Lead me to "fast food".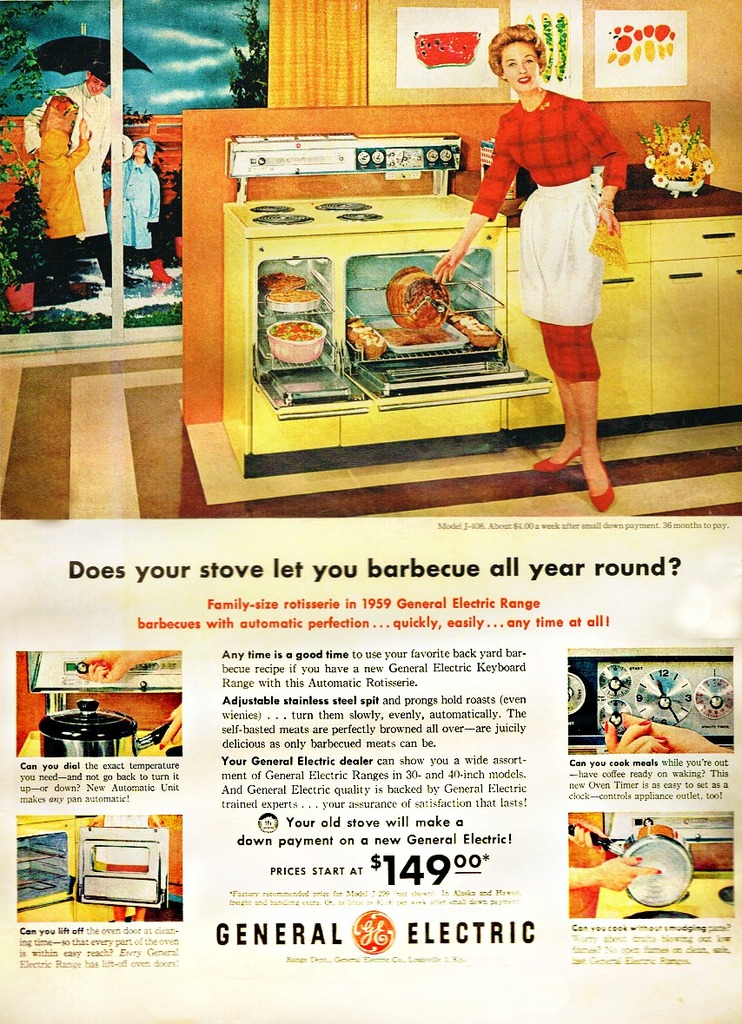
Lead to left=260, top=272, right=317, bottom=306.
